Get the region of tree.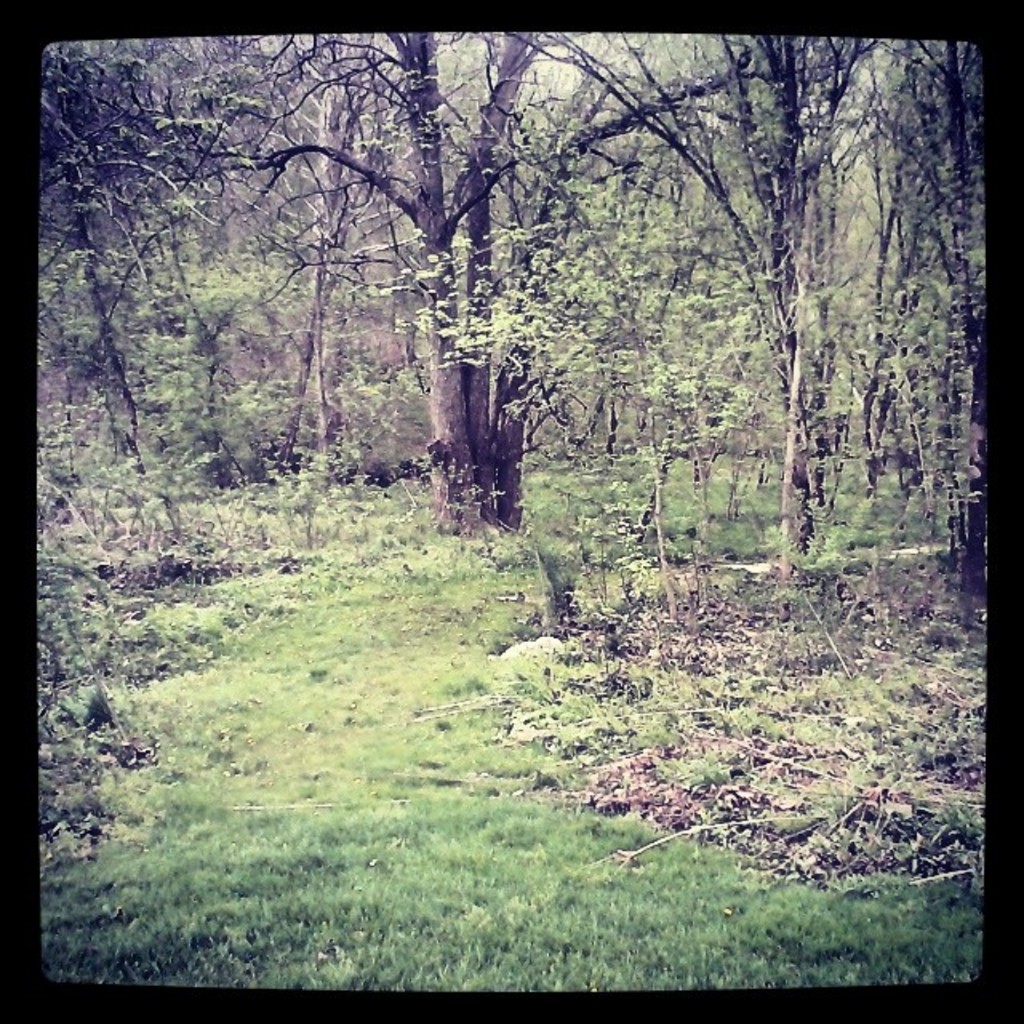
detection(464, 30, 986, 626).
